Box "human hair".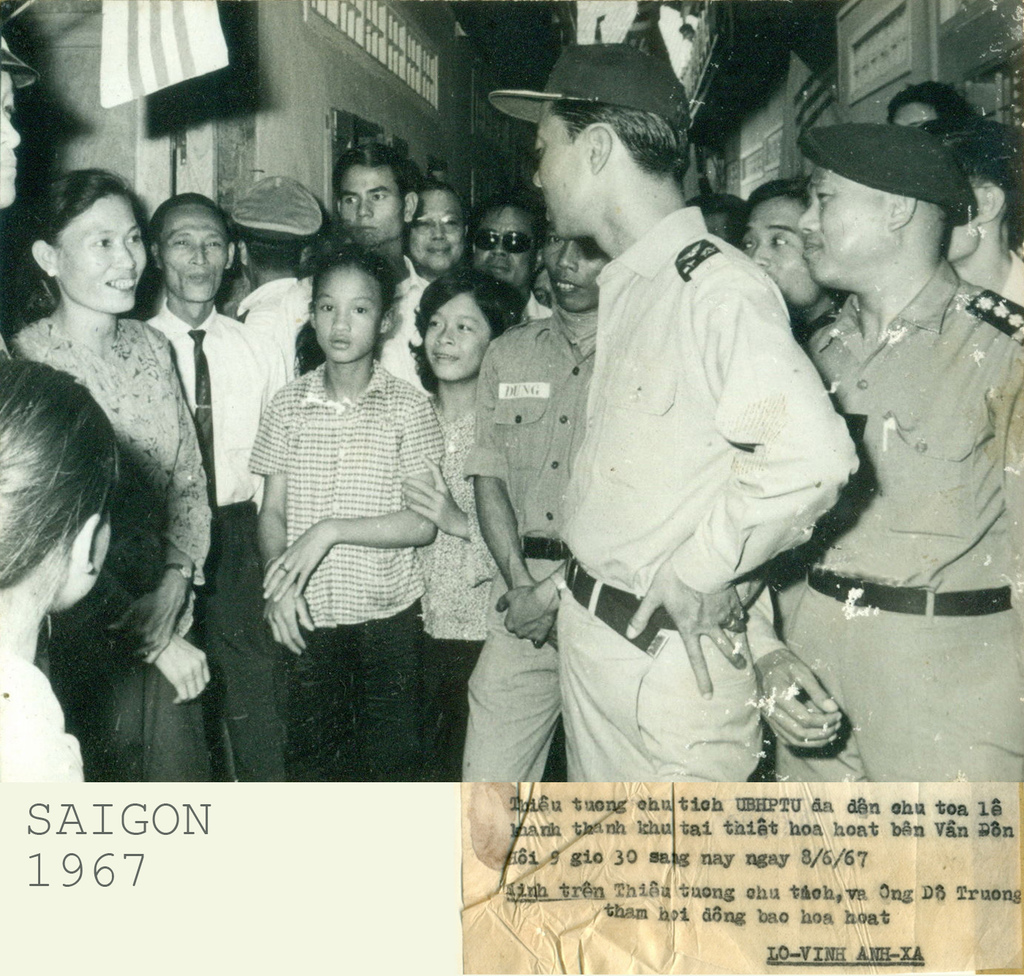
bbox=(406, 179, 471, 241).
